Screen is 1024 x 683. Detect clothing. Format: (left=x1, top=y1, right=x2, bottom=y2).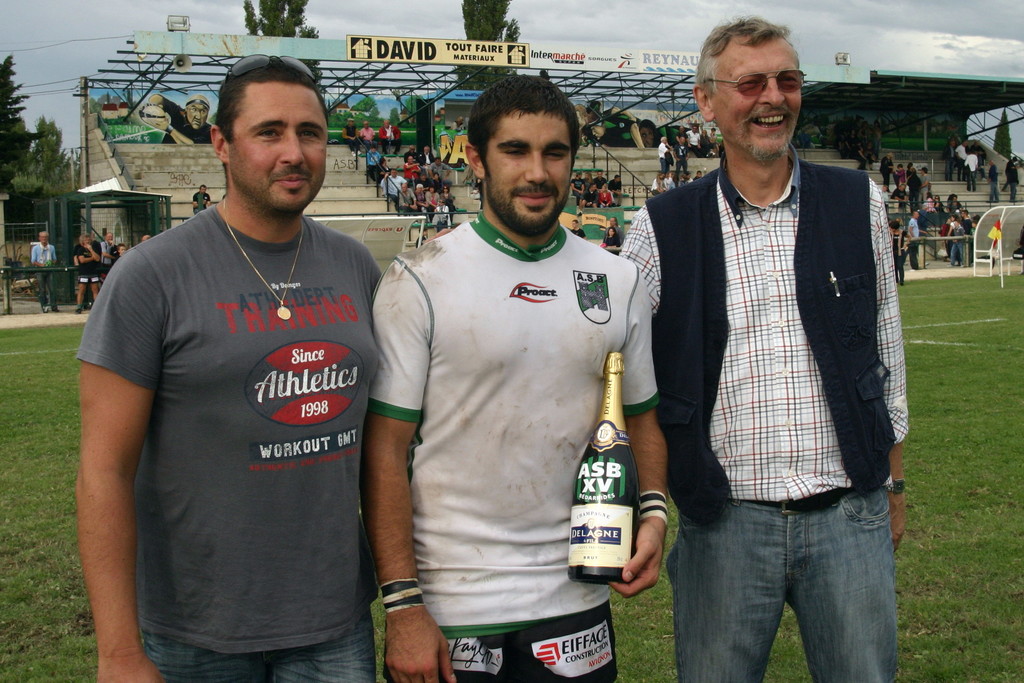
(left=342, top=126, right=360, bottom=151).
